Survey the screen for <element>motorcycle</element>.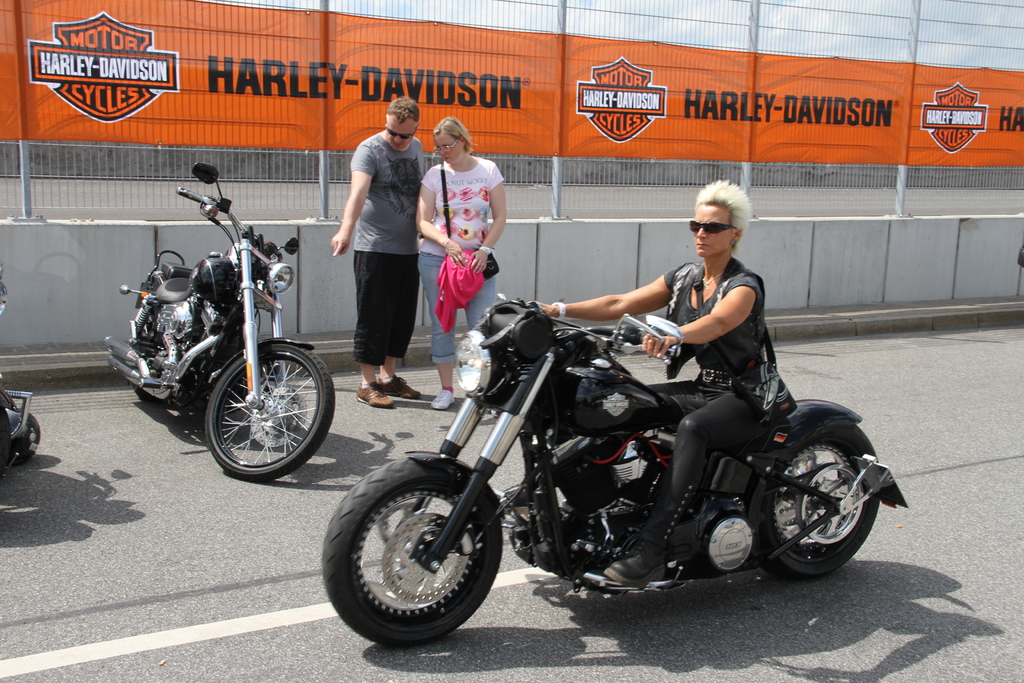
Survey found: 317,288,909,629.
